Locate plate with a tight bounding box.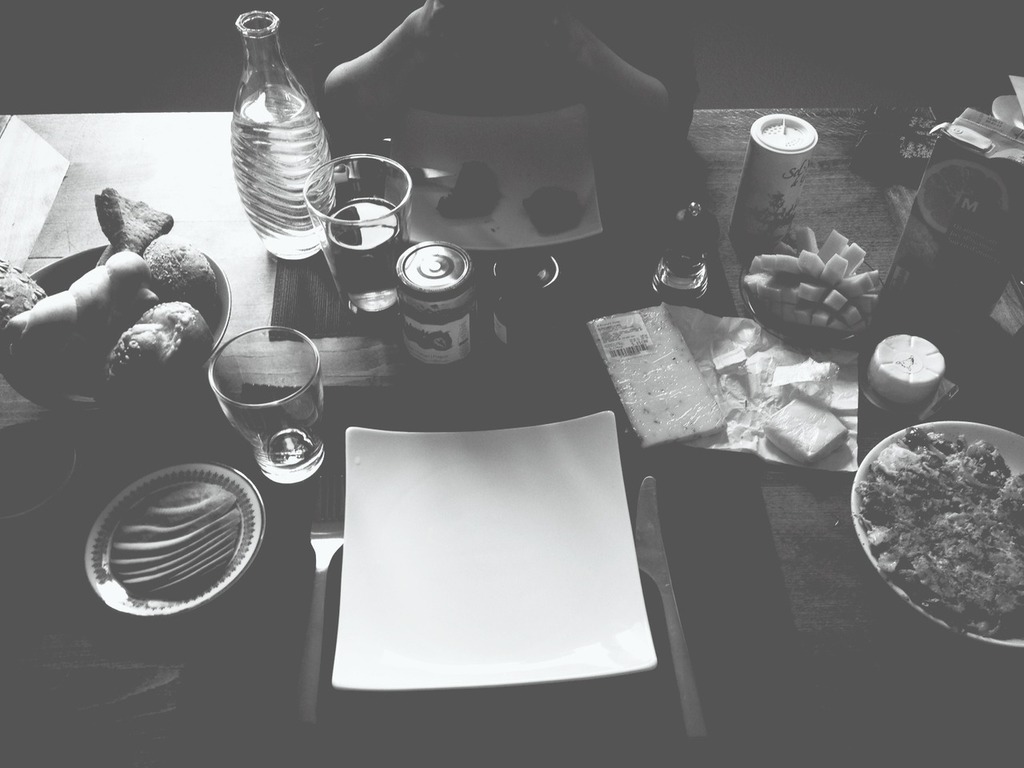
box=[330, 412, 655, 684].
